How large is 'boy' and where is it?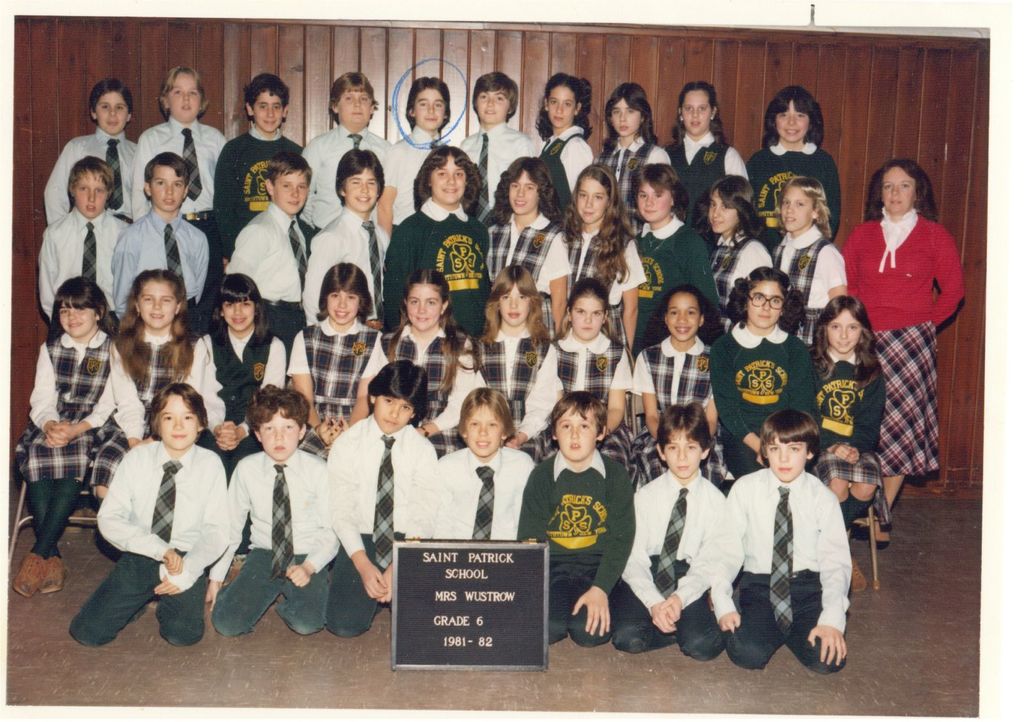
Bounding box: bbox(127, 61, 230, 236).
